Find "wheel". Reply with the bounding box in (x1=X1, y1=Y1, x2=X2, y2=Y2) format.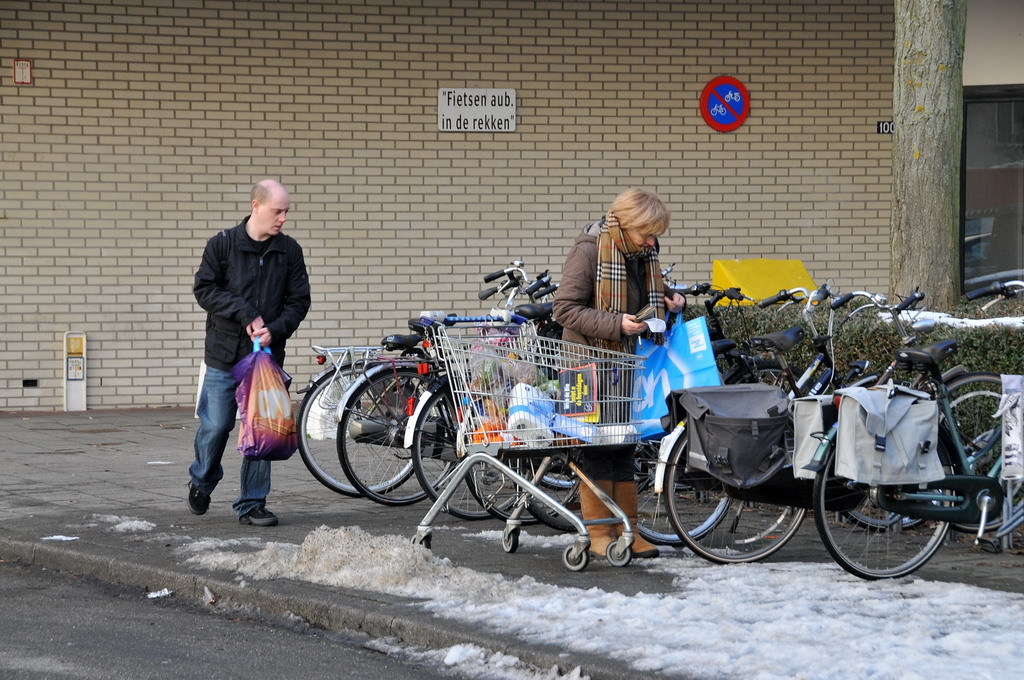
(x1=457, y1=437, x2=545, y2=525).
